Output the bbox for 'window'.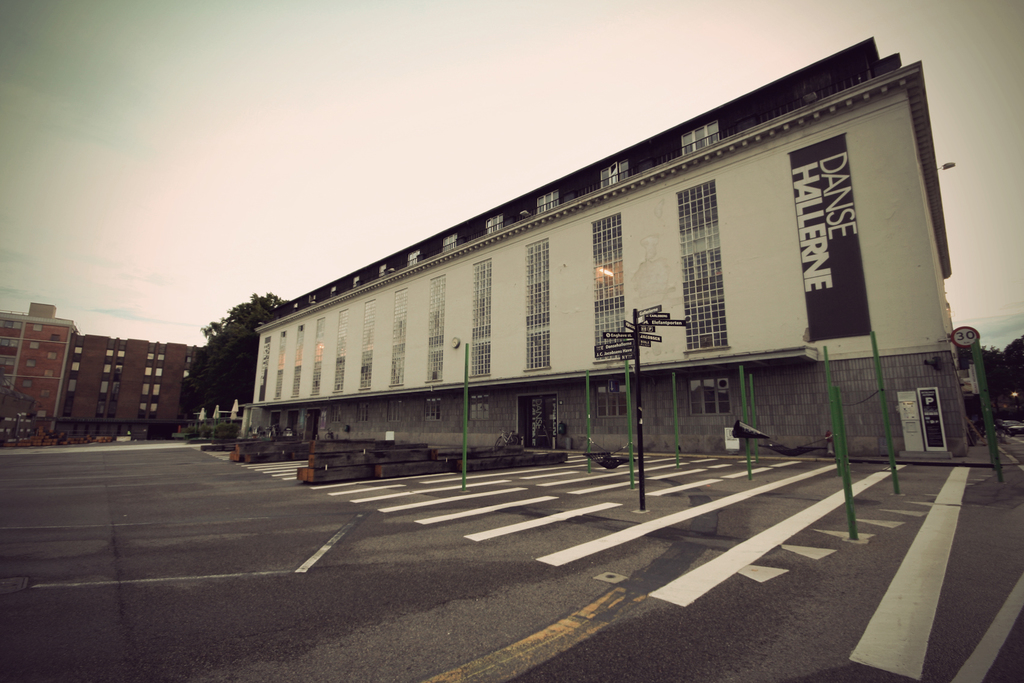
[388, 406, 406, 423].
